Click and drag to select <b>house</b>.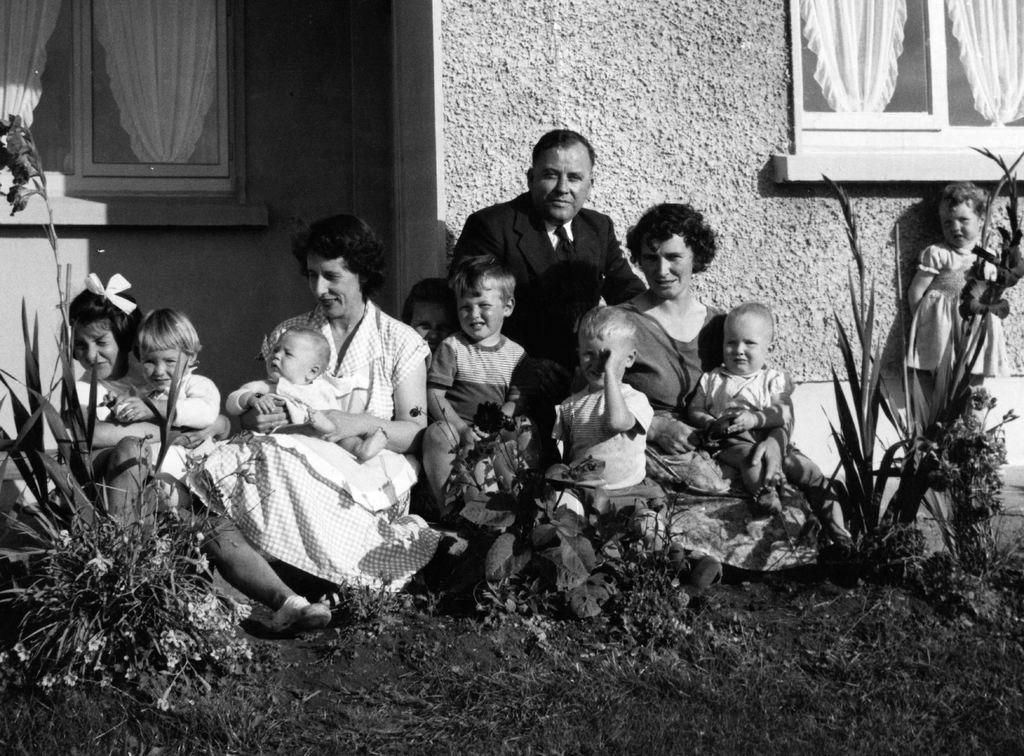
Selection: select_region(4, 1, 1023, 550).
